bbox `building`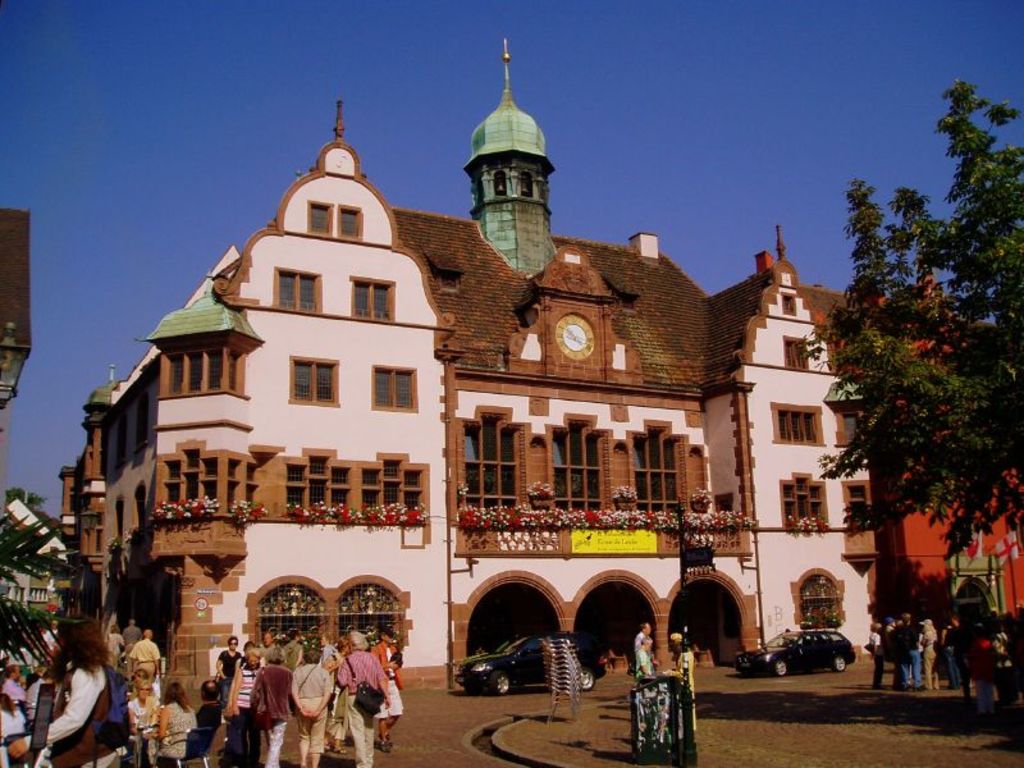
l=0, t=500, r=69, b=613
